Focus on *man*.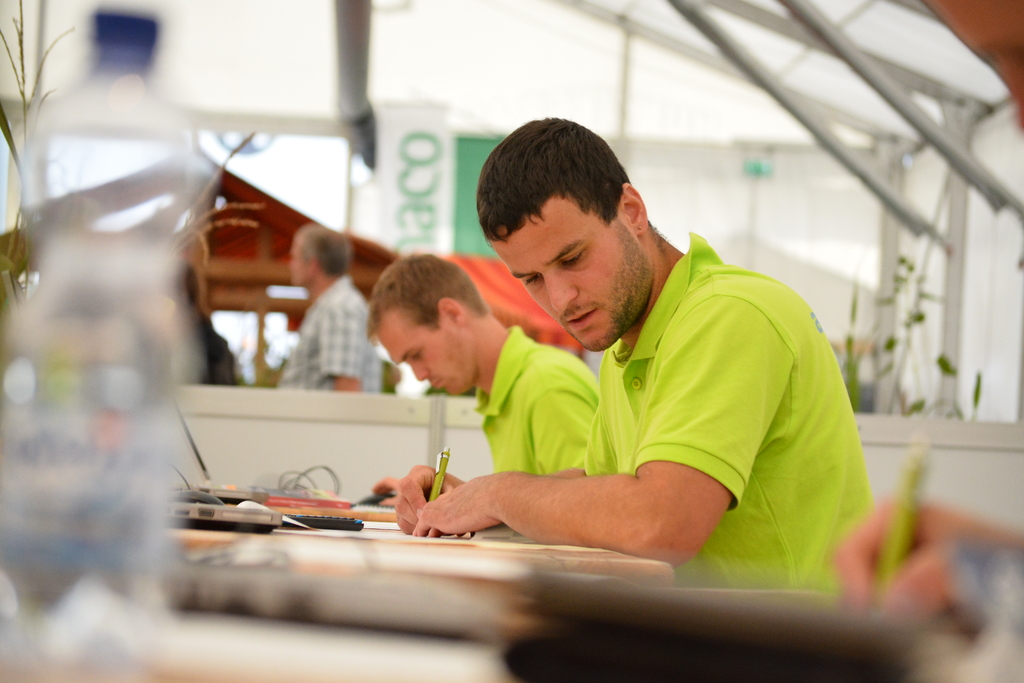
Focused at {"left": 413, "top": 158, "right": 882, "bottom": 580}.
